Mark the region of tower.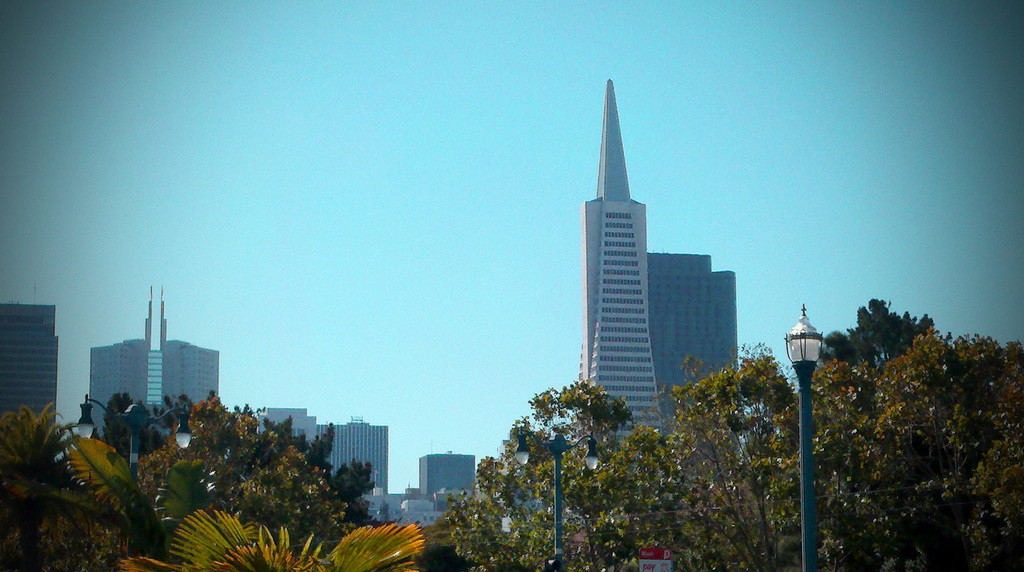
Region: <bbox>324, 424, 381, 504</bbox>.
